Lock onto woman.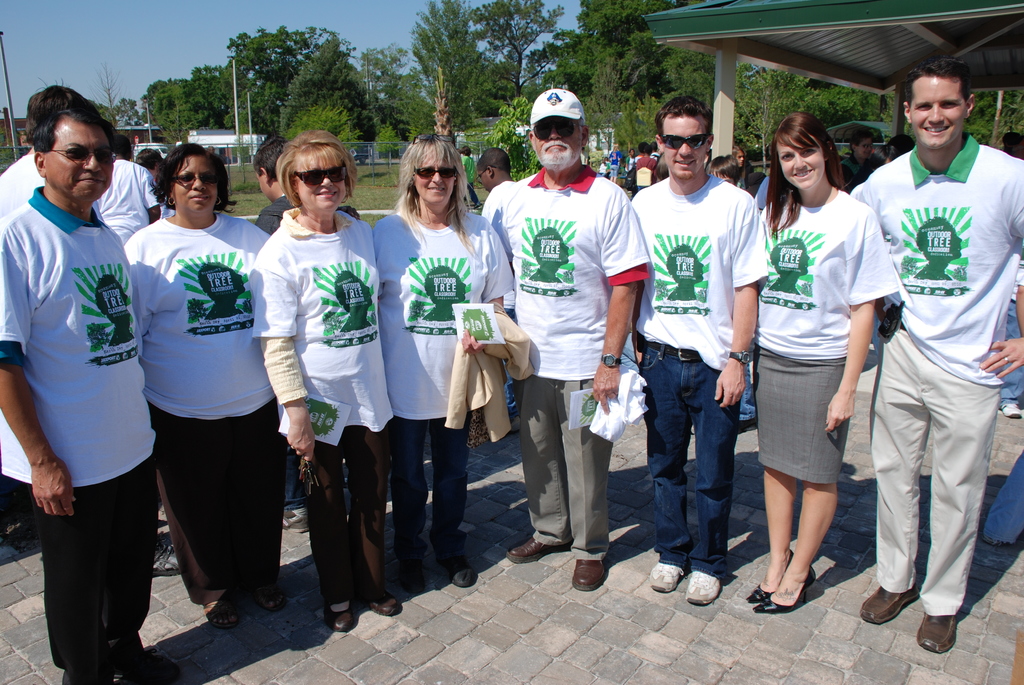
Locked: BBox(610, 142, 620, 184).
